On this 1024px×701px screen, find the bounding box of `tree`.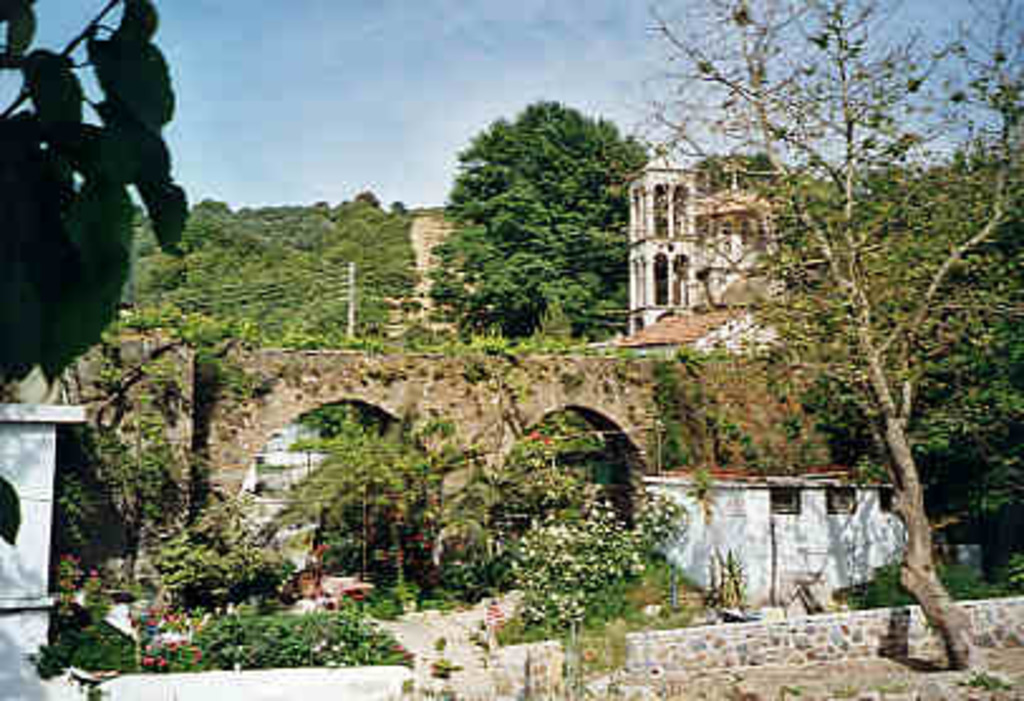
Bounding box: bbox=(0, 0, 202, 557).
